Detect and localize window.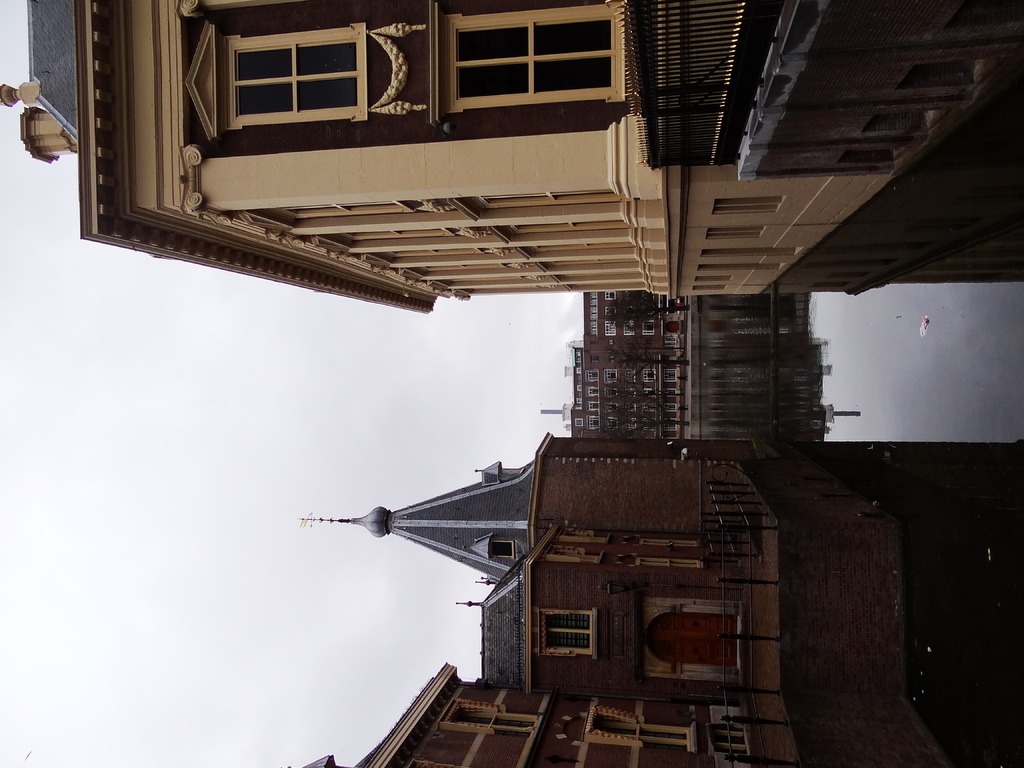
Localized at 662, 418, 675, 431.
